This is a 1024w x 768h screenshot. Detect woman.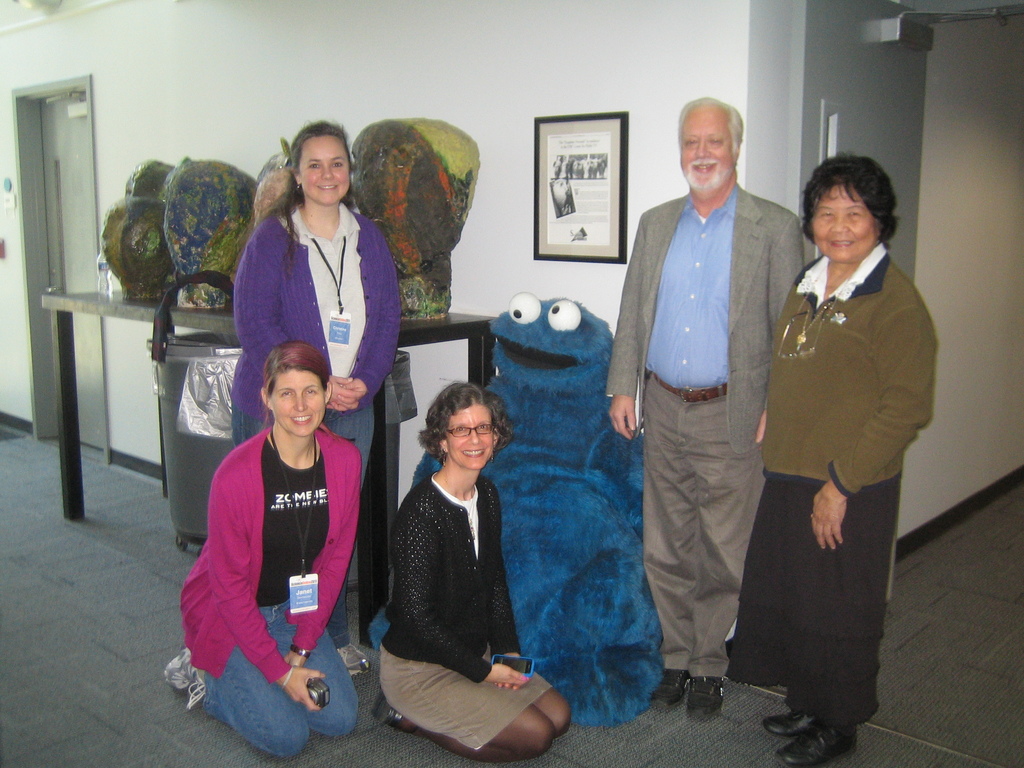
(x1=165, y1=341, x2=362, y2=763).
